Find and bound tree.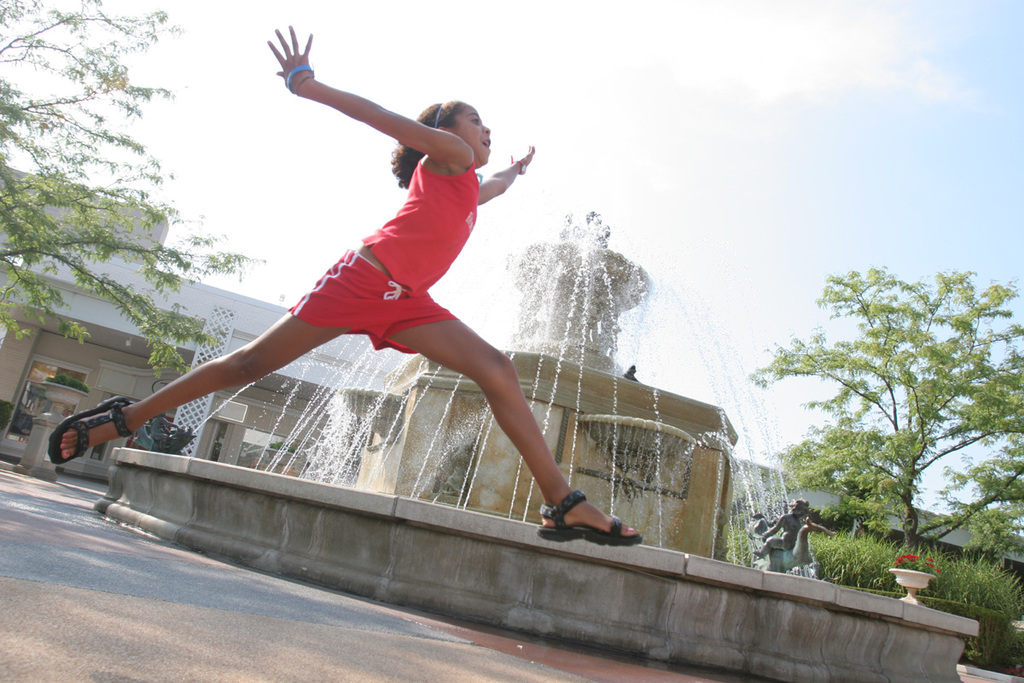
Bound: pyautogui.locateOnScreen(0, 0, 272, 377).
